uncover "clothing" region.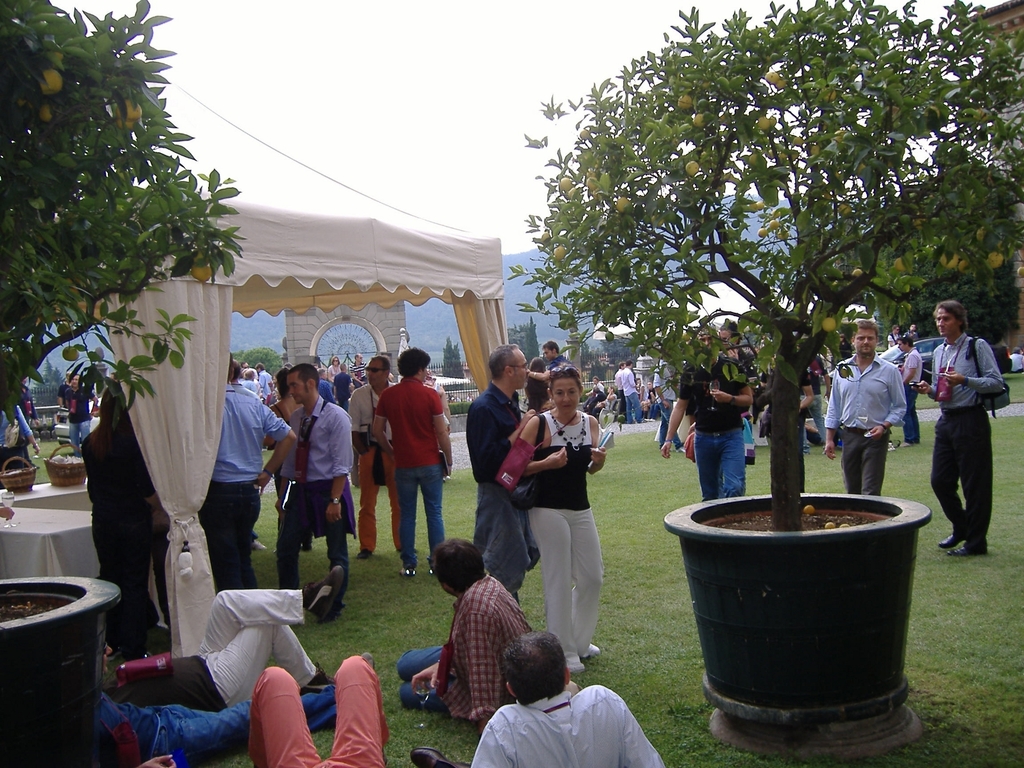
Uncovered: <box>469,677,665,767</box>.
